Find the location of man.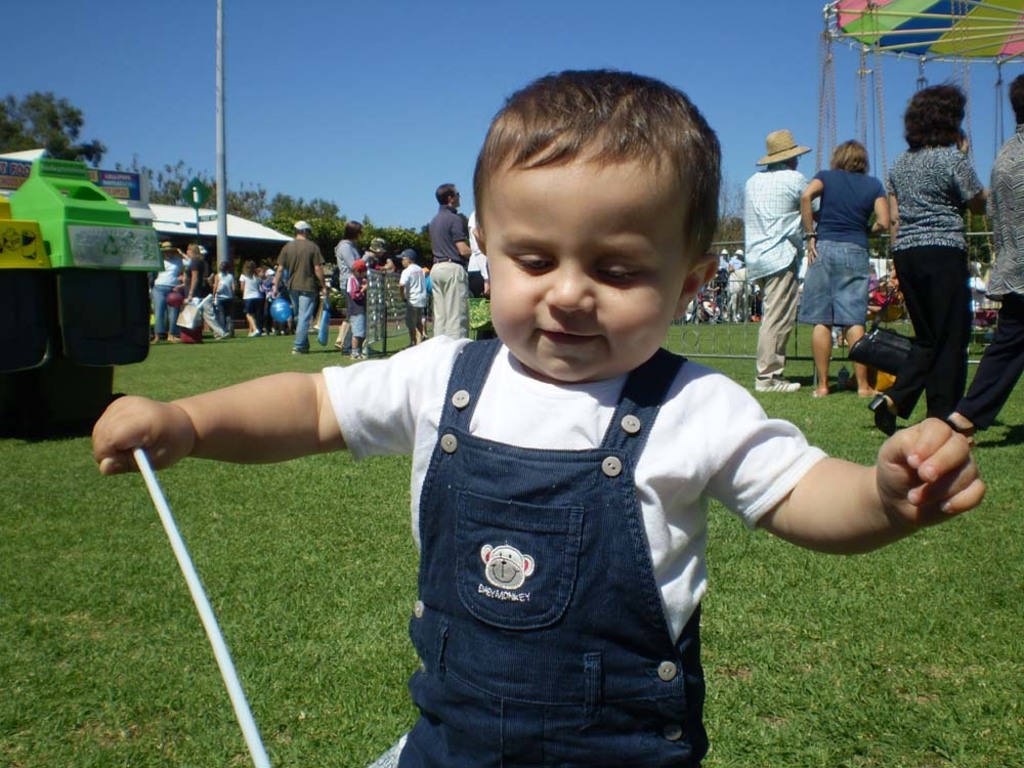
Location: 742/131/824/393.
